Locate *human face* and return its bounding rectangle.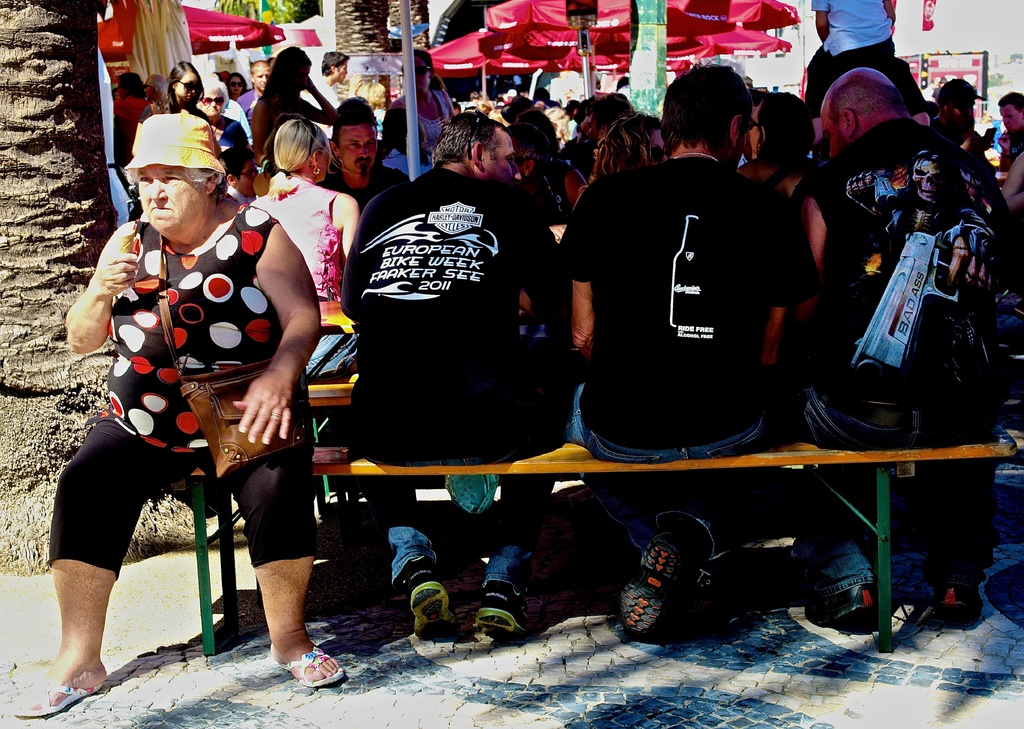
[x1=177, y1=69, x2=201, y2=103].
